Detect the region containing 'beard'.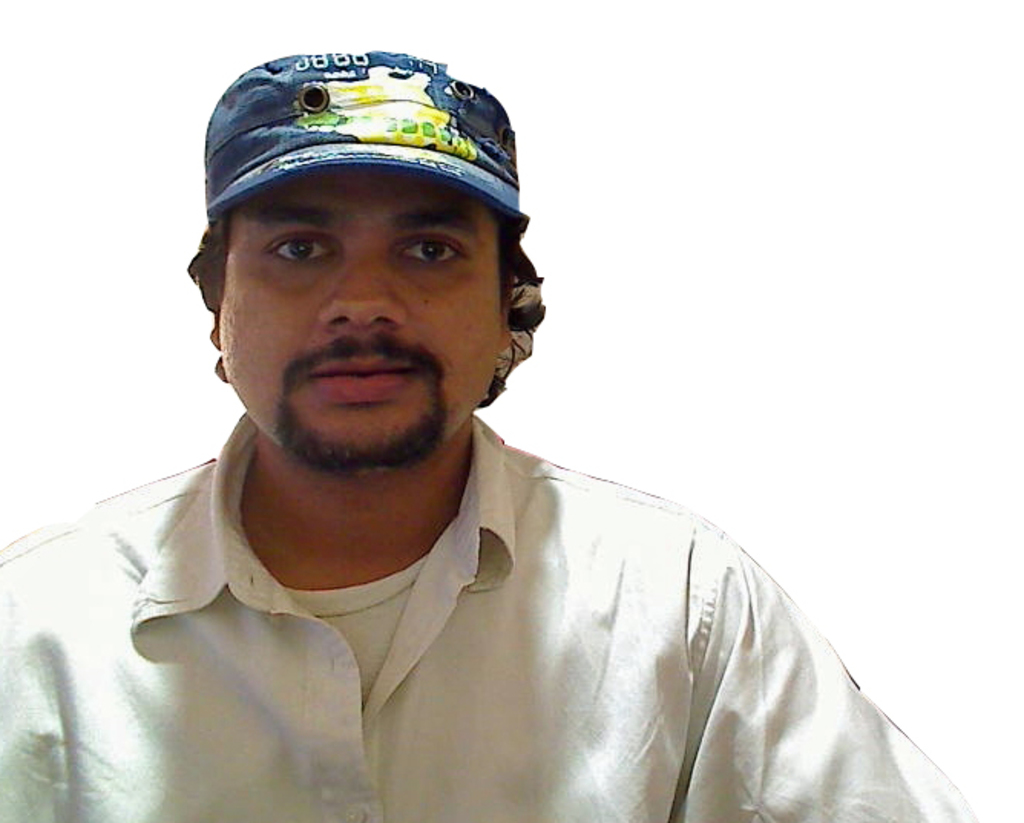
x1=268 y1=391 x2=446 y2=481.
